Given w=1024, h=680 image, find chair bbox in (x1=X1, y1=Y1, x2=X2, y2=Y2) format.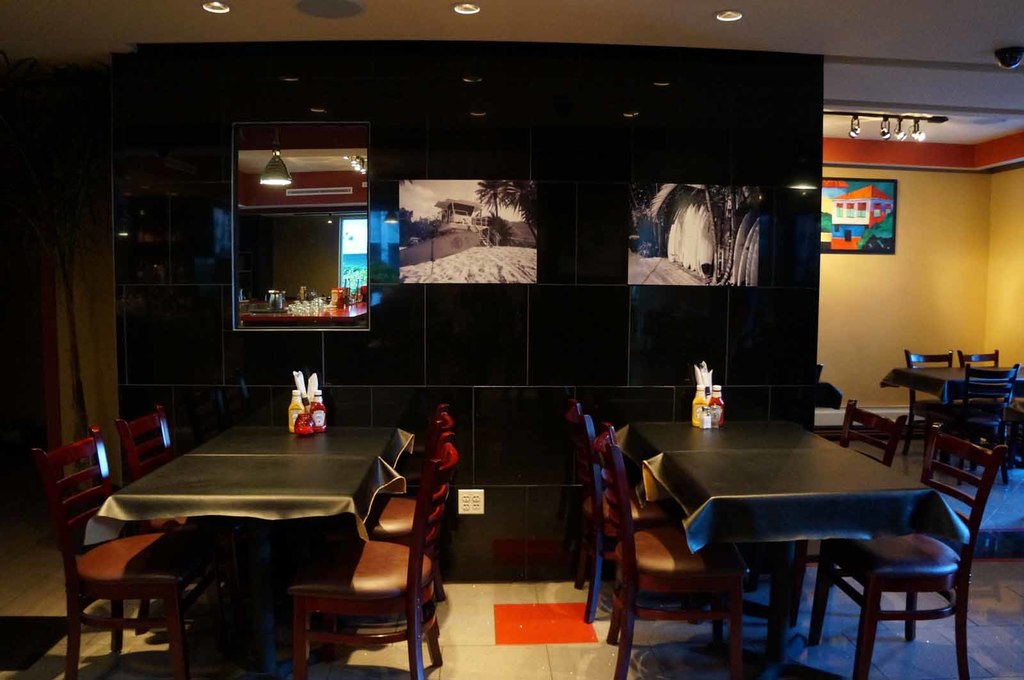
(x1=787, y1=402, x2=904, y2=628).
